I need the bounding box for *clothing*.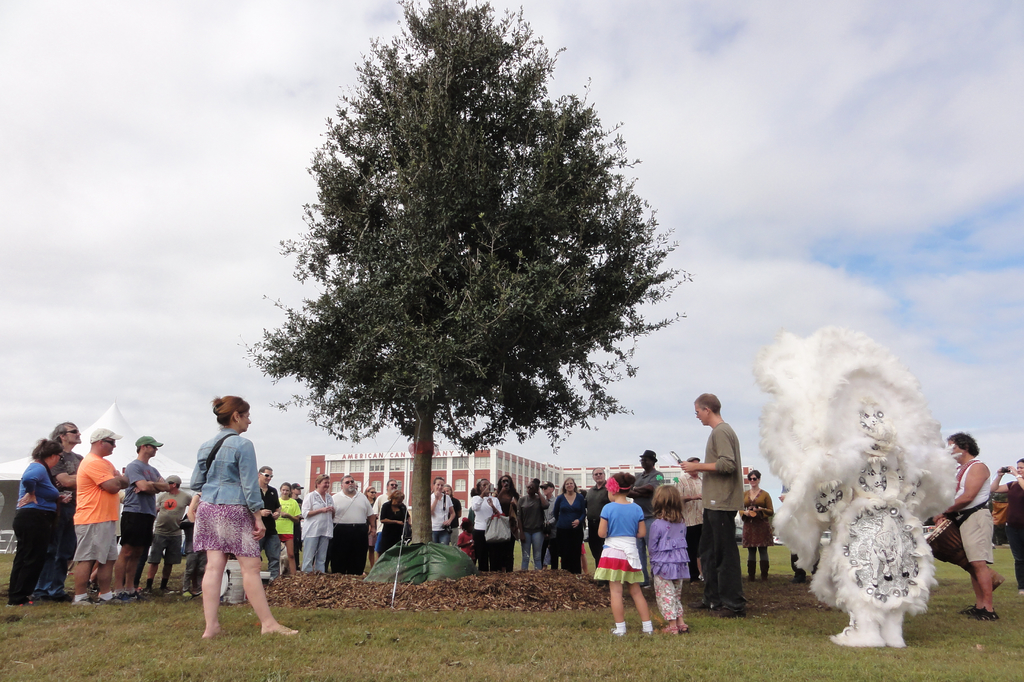
Here it is: box=[168, 422, 265, 608].
